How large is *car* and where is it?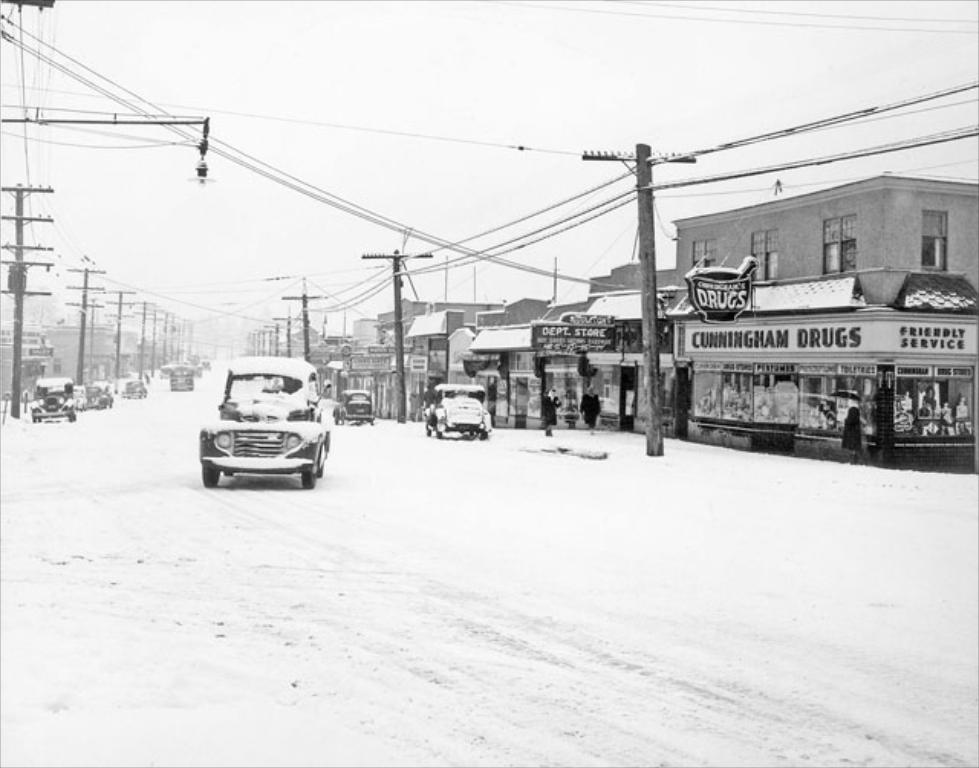
Bounding box: box(340, 389, 373, 421).
